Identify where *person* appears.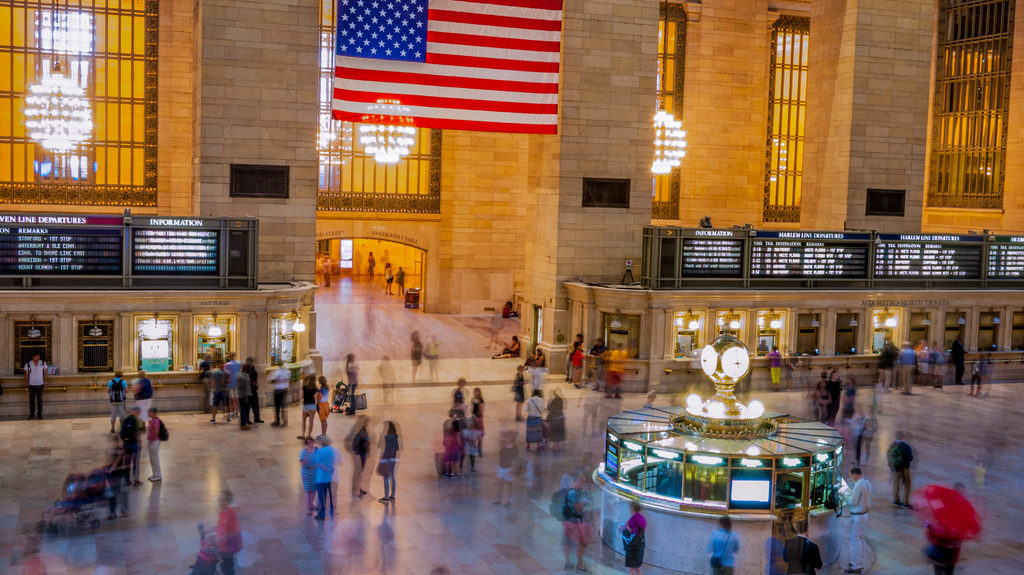
Appears at [left=29, top=358, right=56, bottom=422].
